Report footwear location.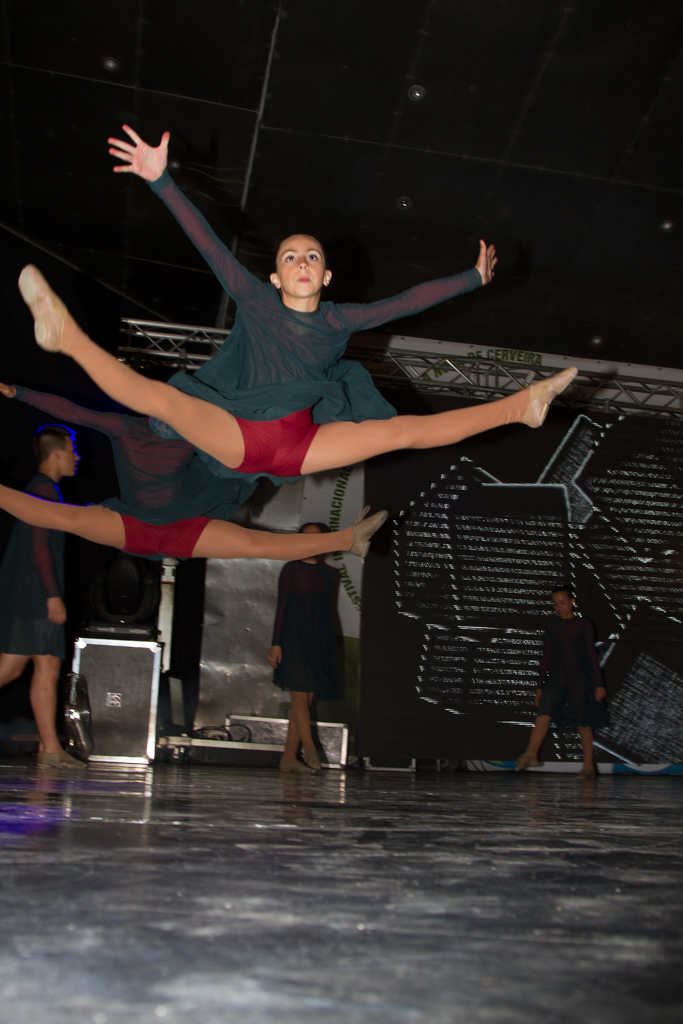
Report: [left=520, top=364, right=579, bottom=430].
